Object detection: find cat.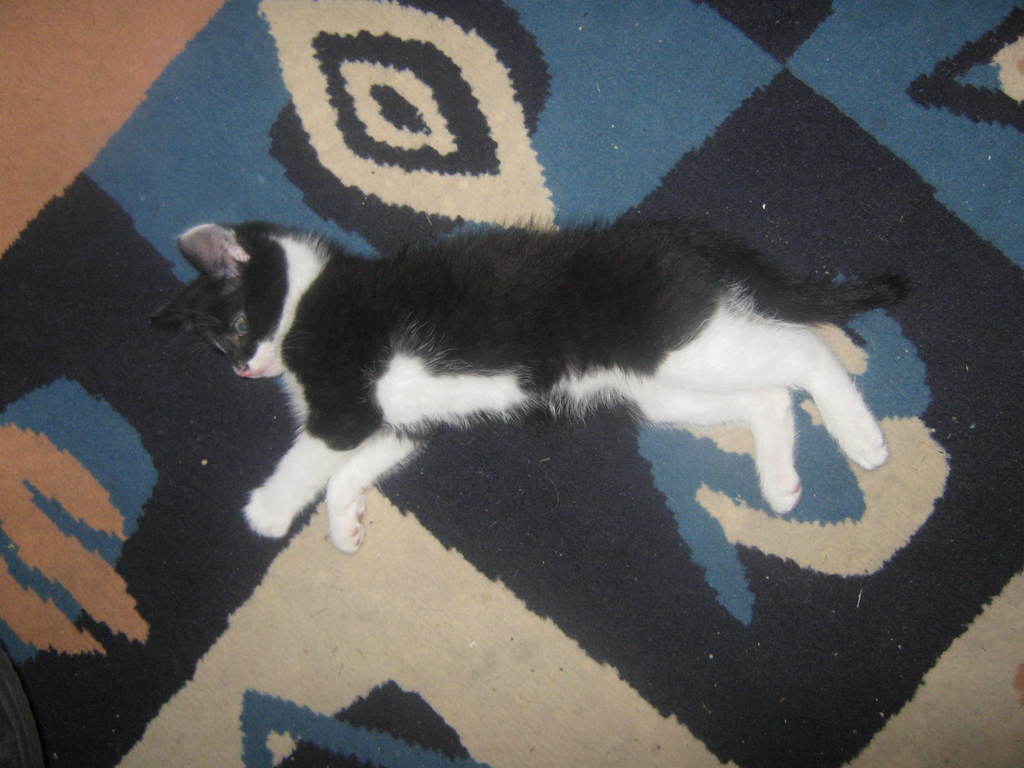
bbox(144, 213, 906, 559).
